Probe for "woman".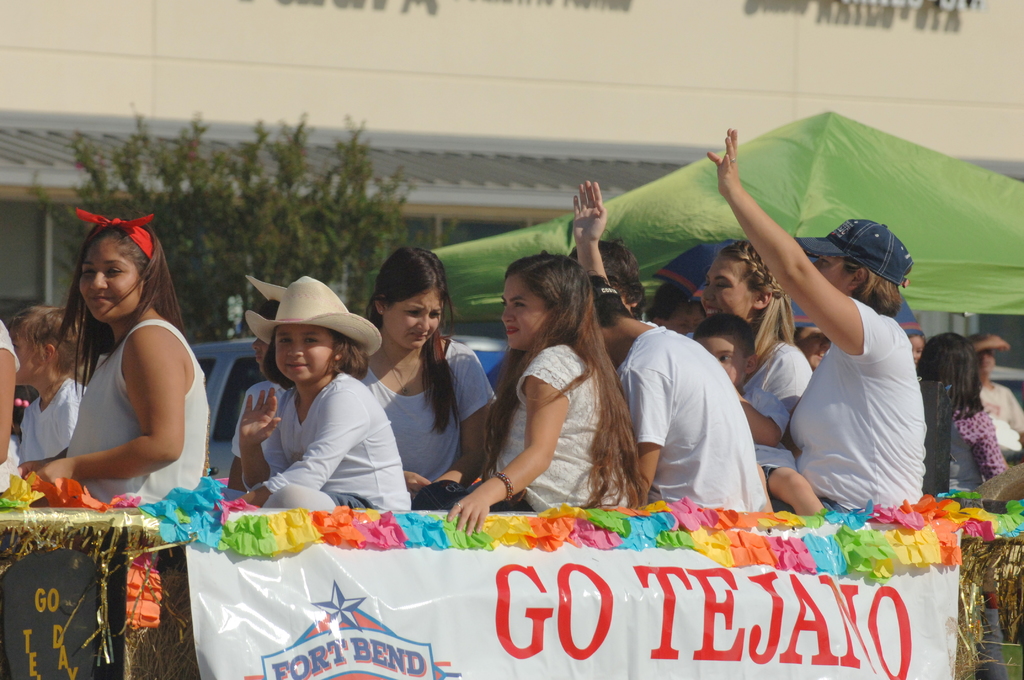
Probe result: bbox=[347, 242, 497, 511].
